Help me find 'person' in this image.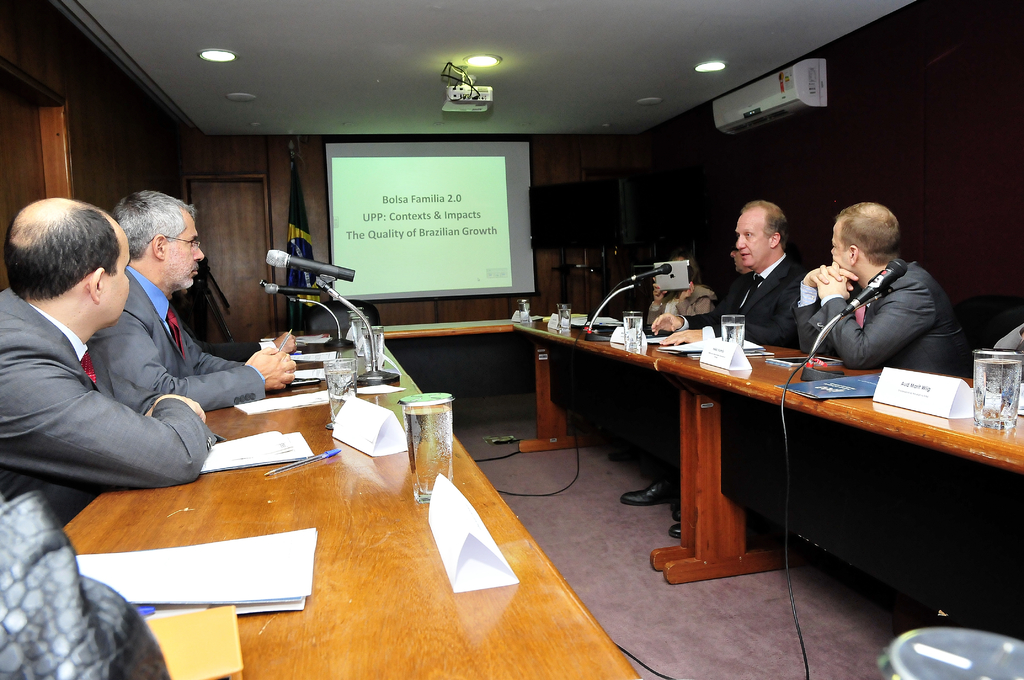
Found it: left=799, top=186, right=957, bottom=408.
